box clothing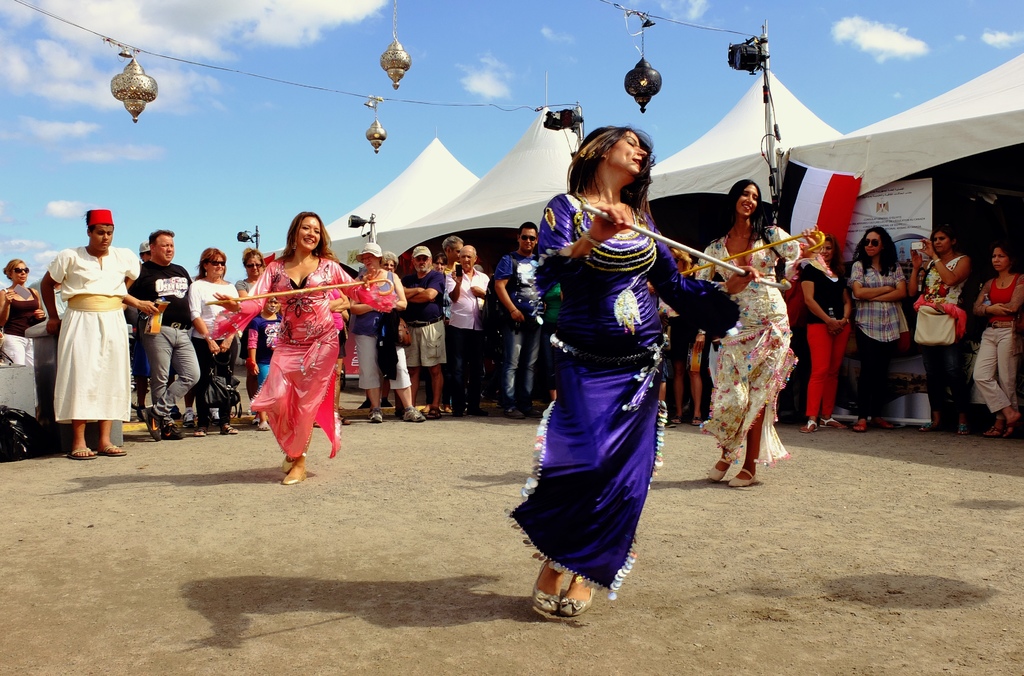
850, 259, 905, 416
